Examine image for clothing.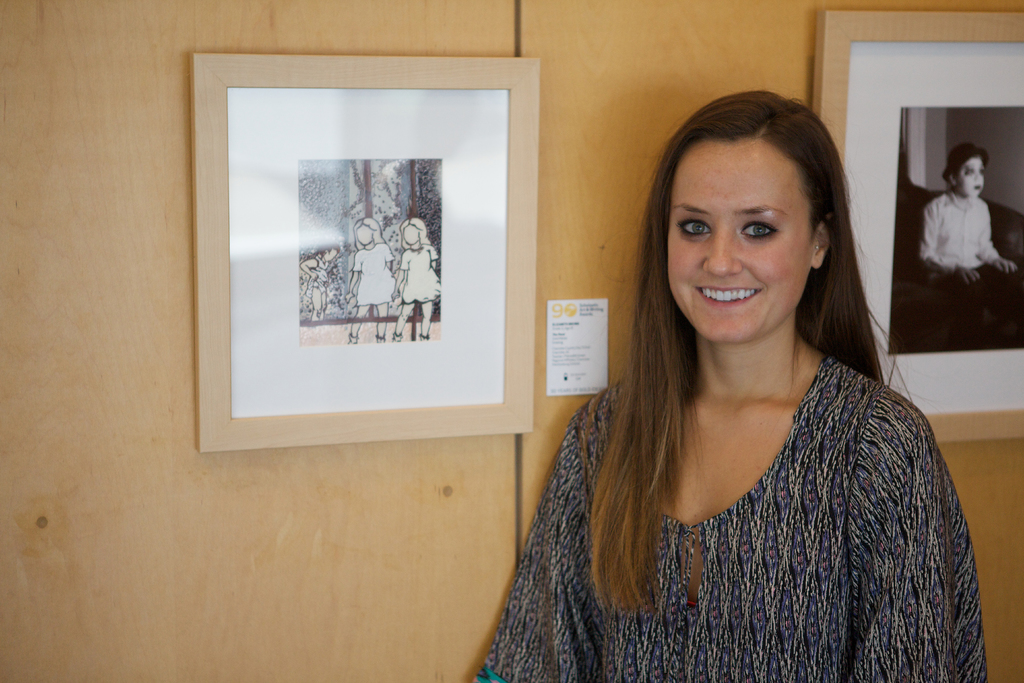
Examination result: (397, 243, 442, 304).
